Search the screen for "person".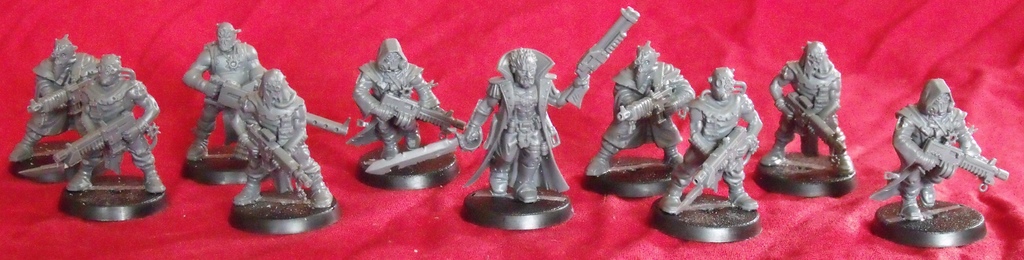
Found at bbox=[45, 51, 159, 199].
